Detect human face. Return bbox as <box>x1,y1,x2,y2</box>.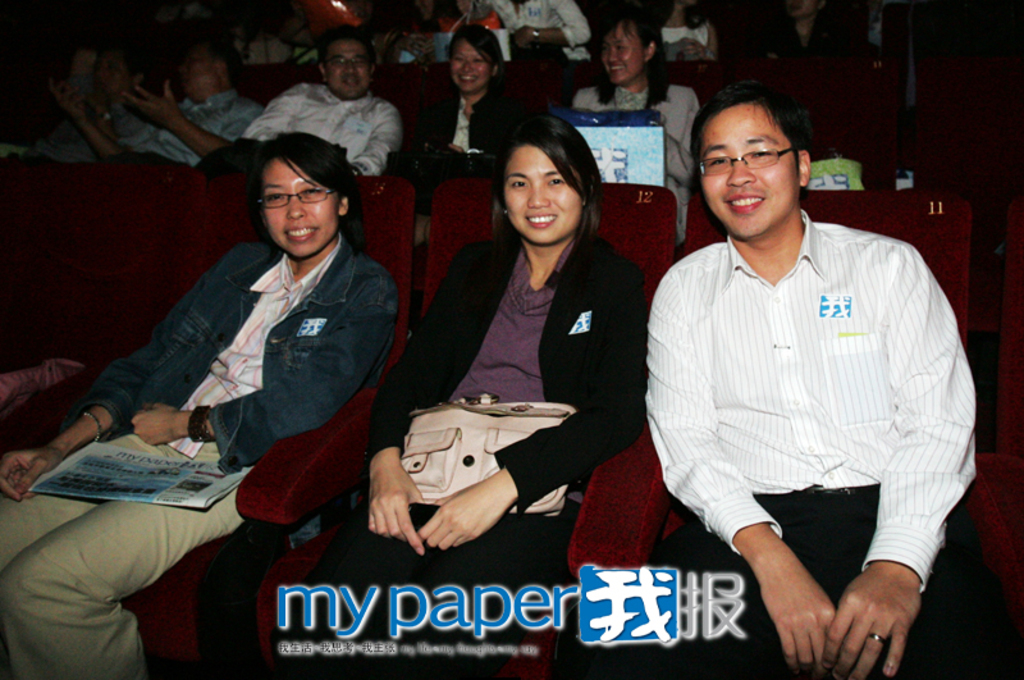
<box>506,146,588,241</box>.
